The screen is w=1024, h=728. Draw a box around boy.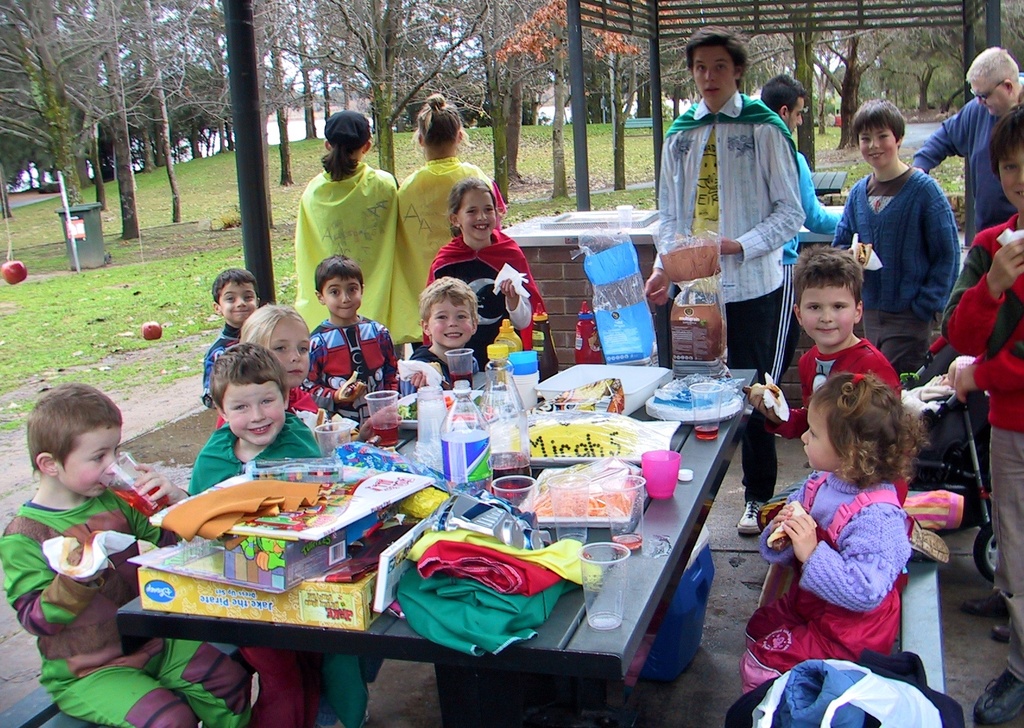
crop(307, 257, 401, 414).
